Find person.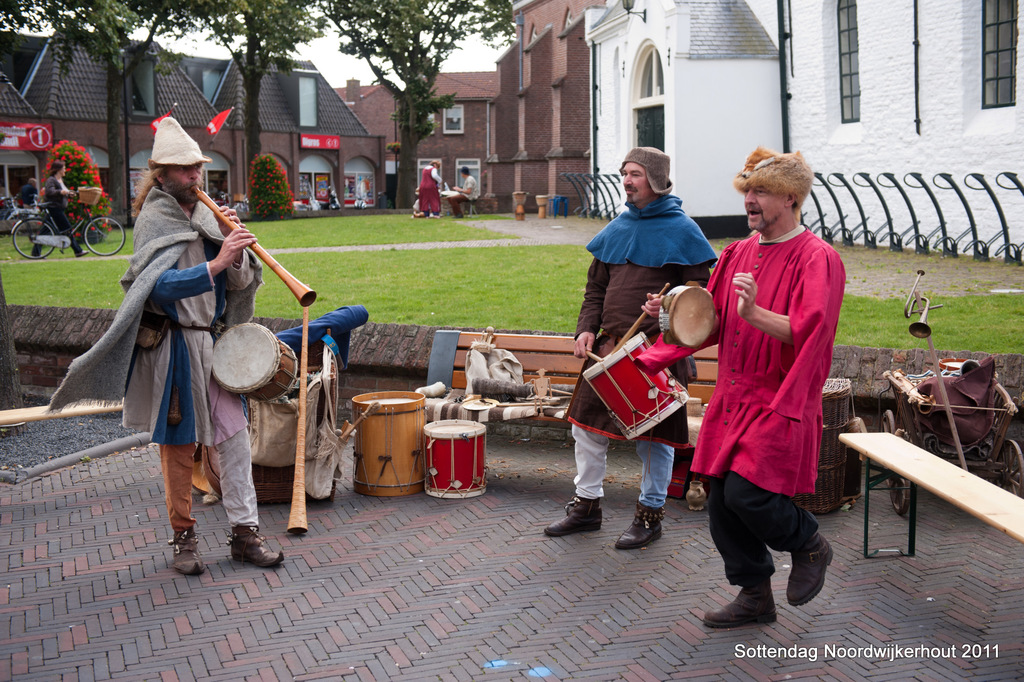
{"x1": 659, "y1": 146, "x2": 848, "y2": 630}.
